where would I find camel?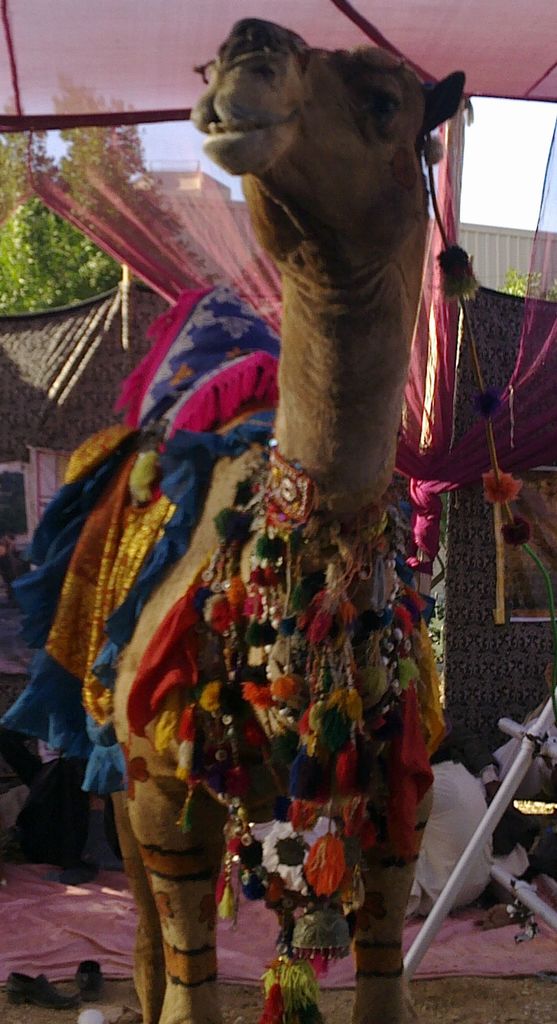
At bbox=(76, 17, 465, 1023).
